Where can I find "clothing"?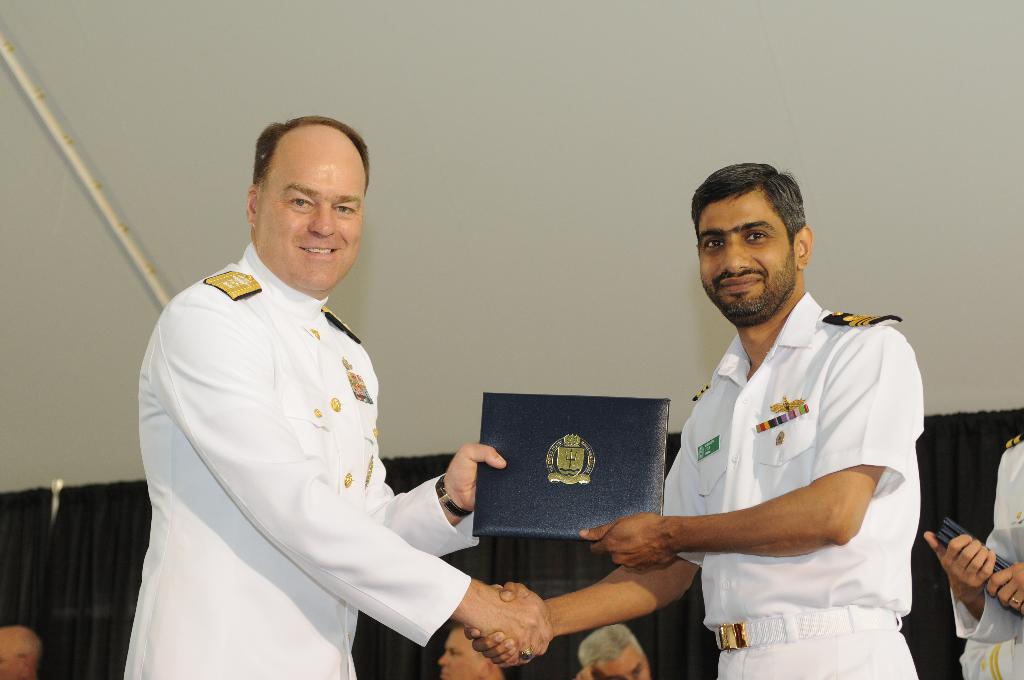
You can find it at x1=947, y1=433, x2=1023, y2=636.
